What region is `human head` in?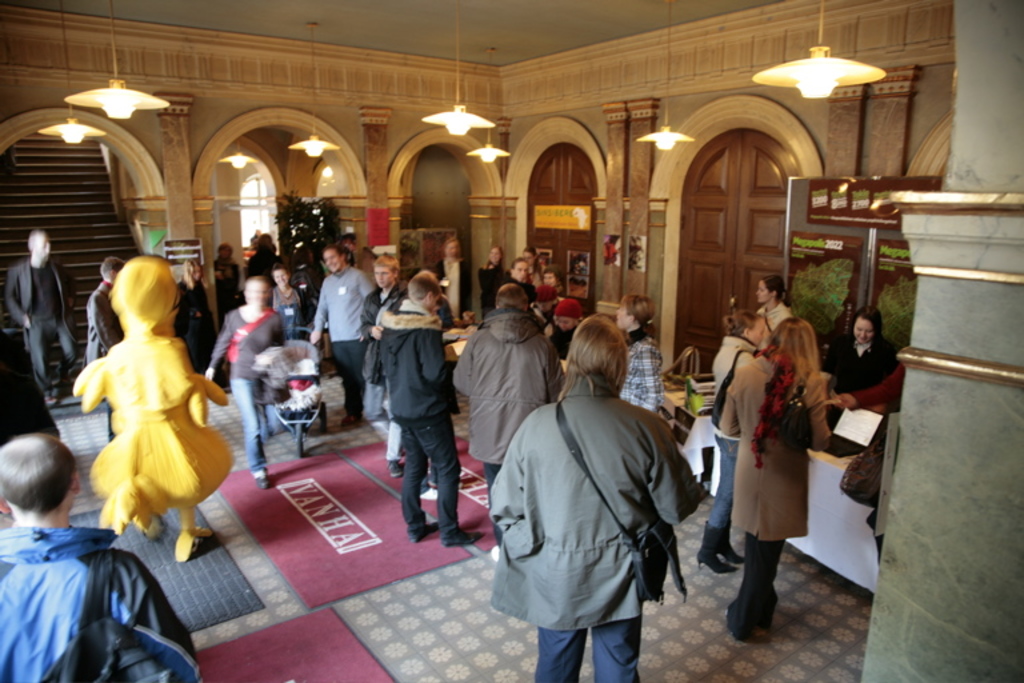
(544,269,556,285).
